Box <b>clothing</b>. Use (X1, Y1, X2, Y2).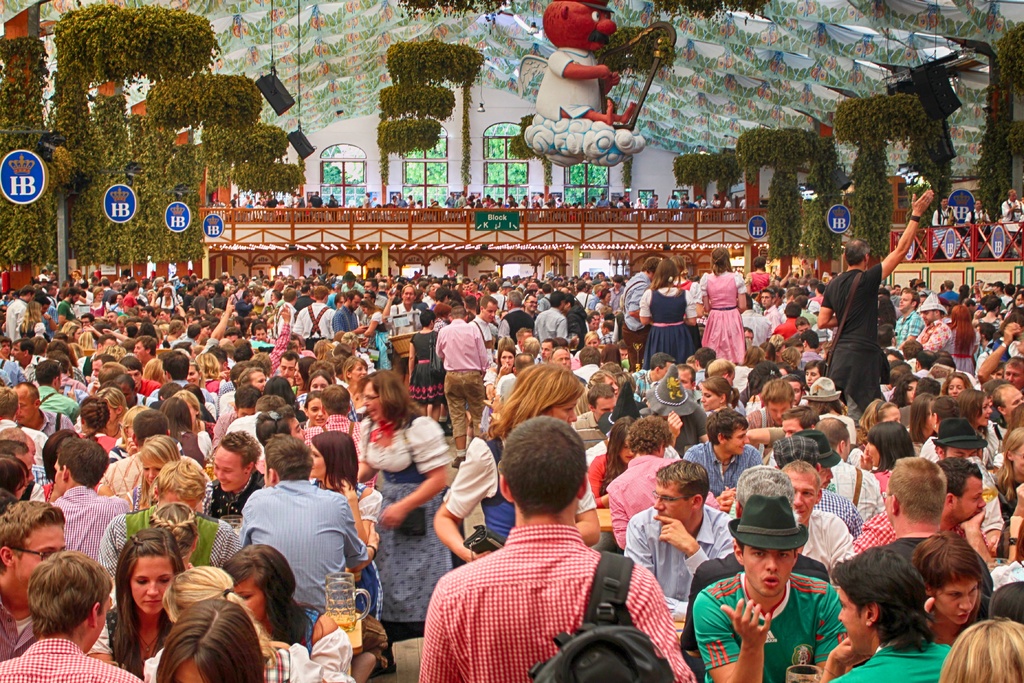
(356, 416, 456, 641).
